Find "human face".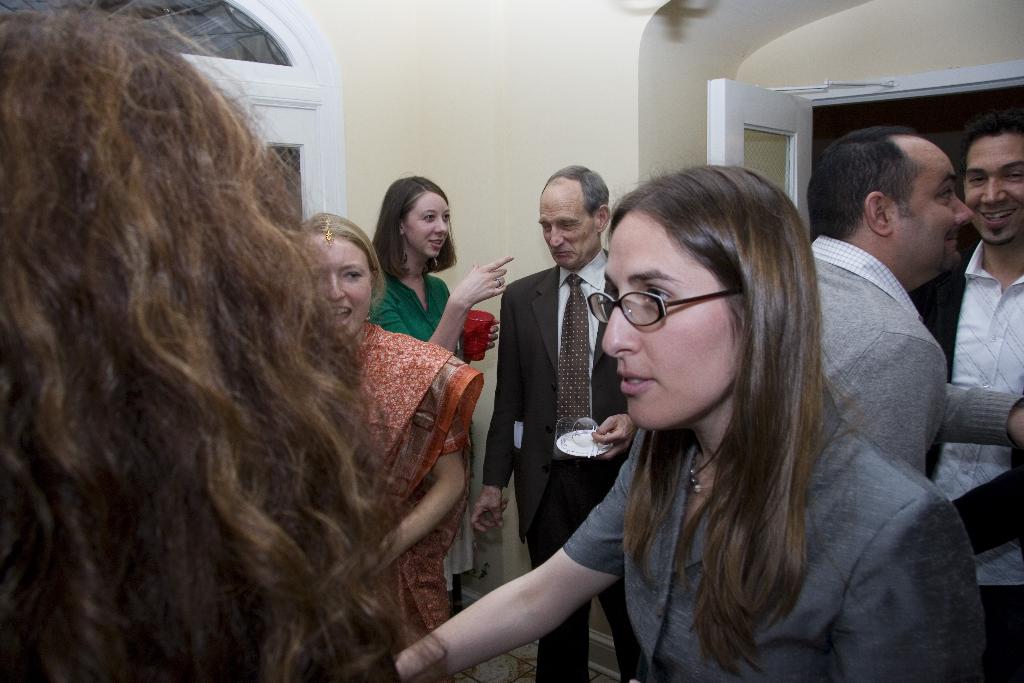
964:137:1023:243.
